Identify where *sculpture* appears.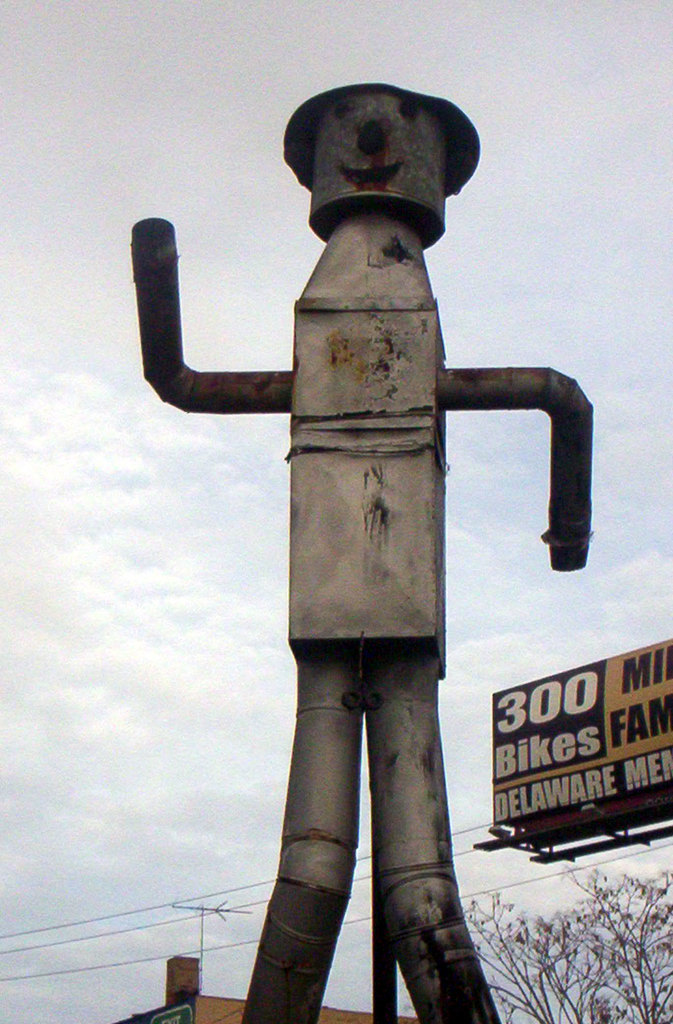
Appears at select_region(138, 85, 592, 1023).
